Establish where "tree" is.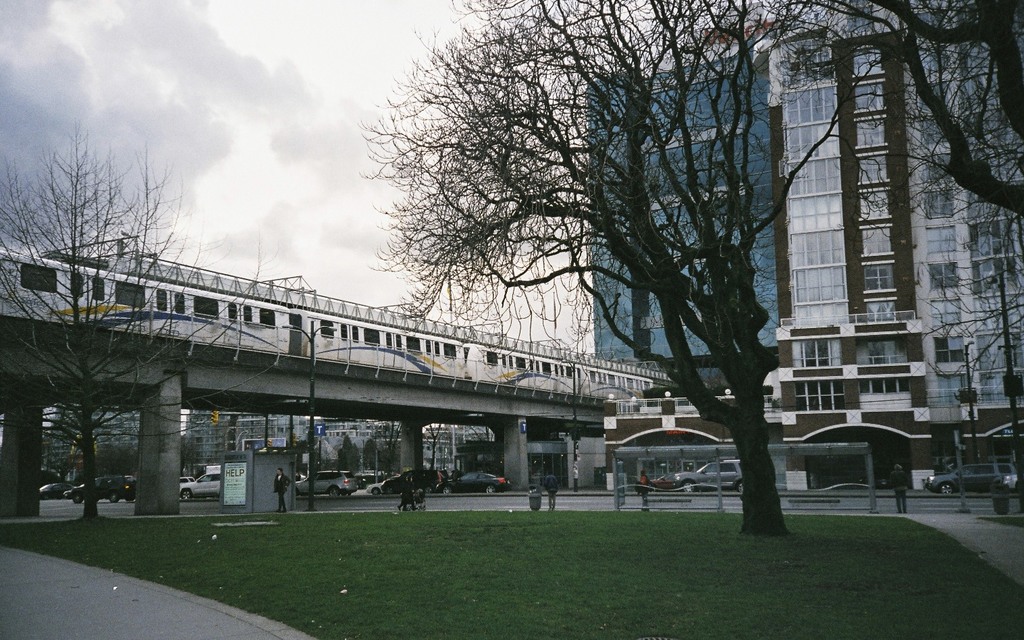
Established at 354:0:894:537.
